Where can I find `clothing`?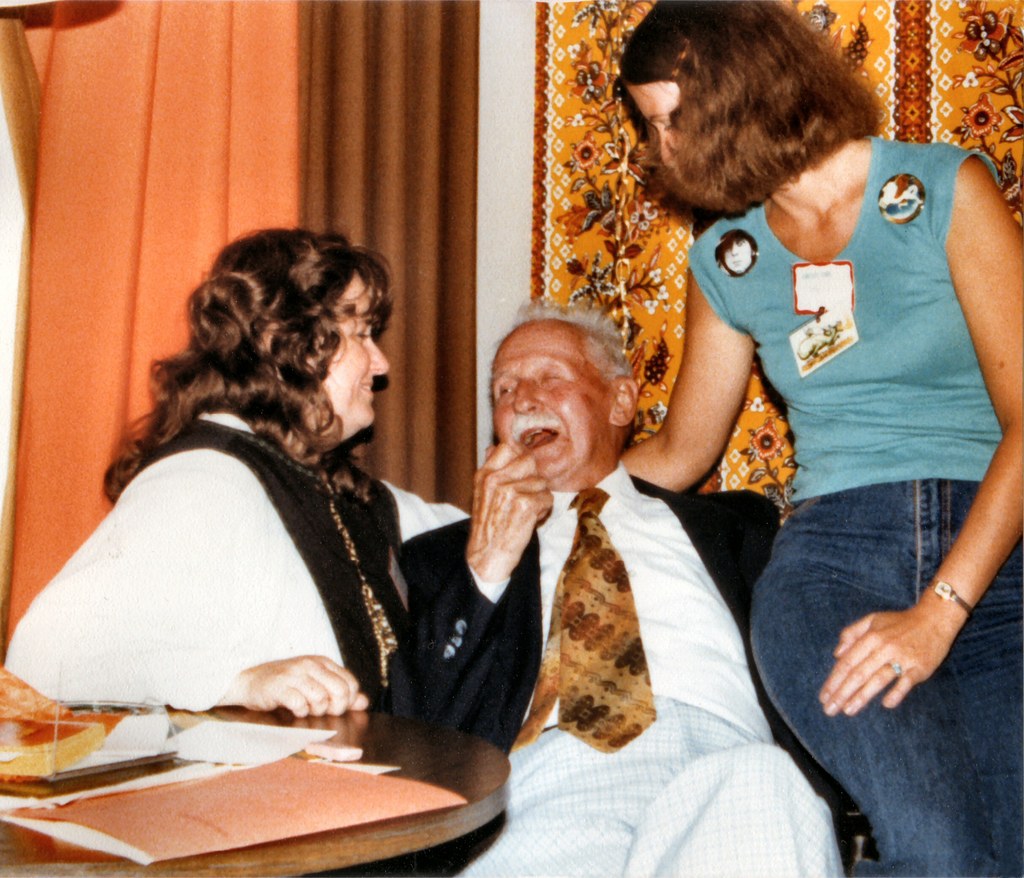
You can find it at locate(0, 410, 468, 708).
